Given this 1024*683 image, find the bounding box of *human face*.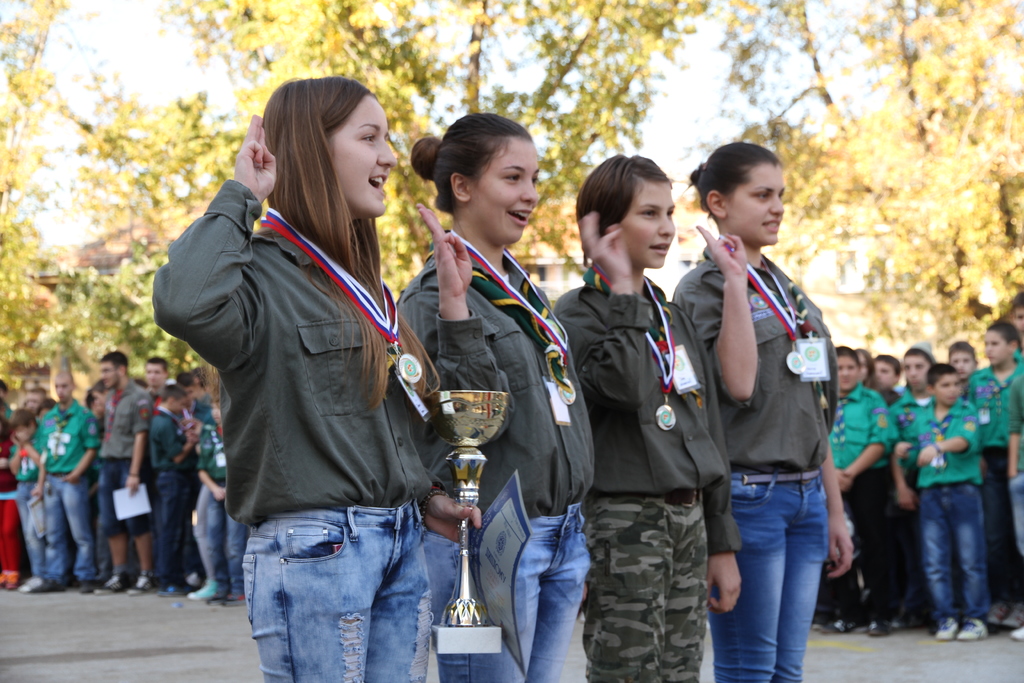
<box>618,183,675,272</box>.
